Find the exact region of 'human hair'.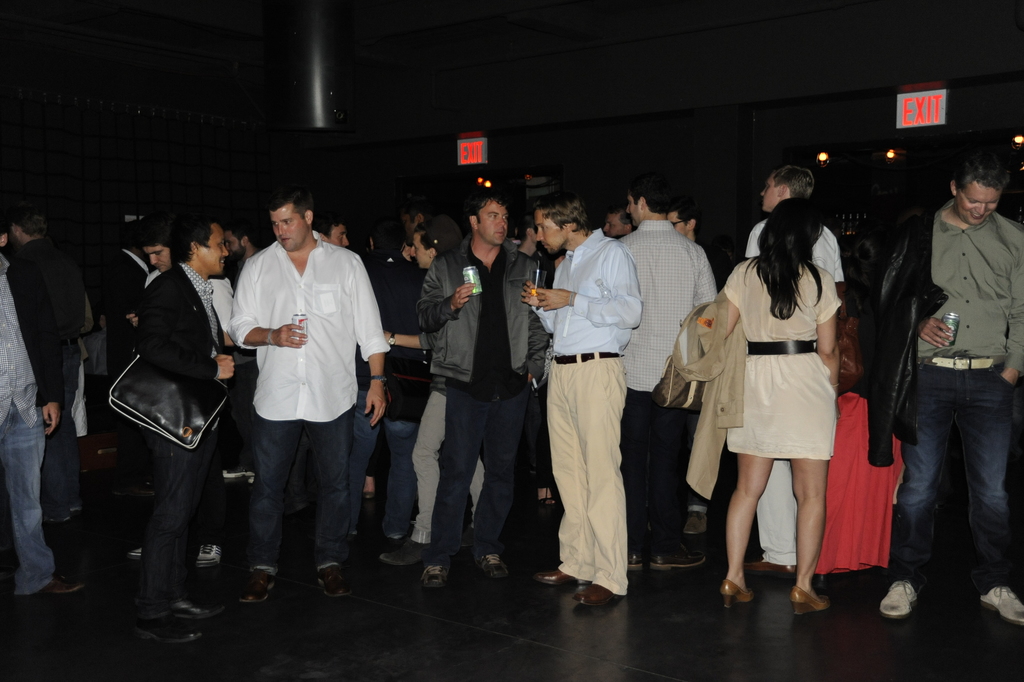
Exact region: [left=168, top=213, right=217, bottom=261].
